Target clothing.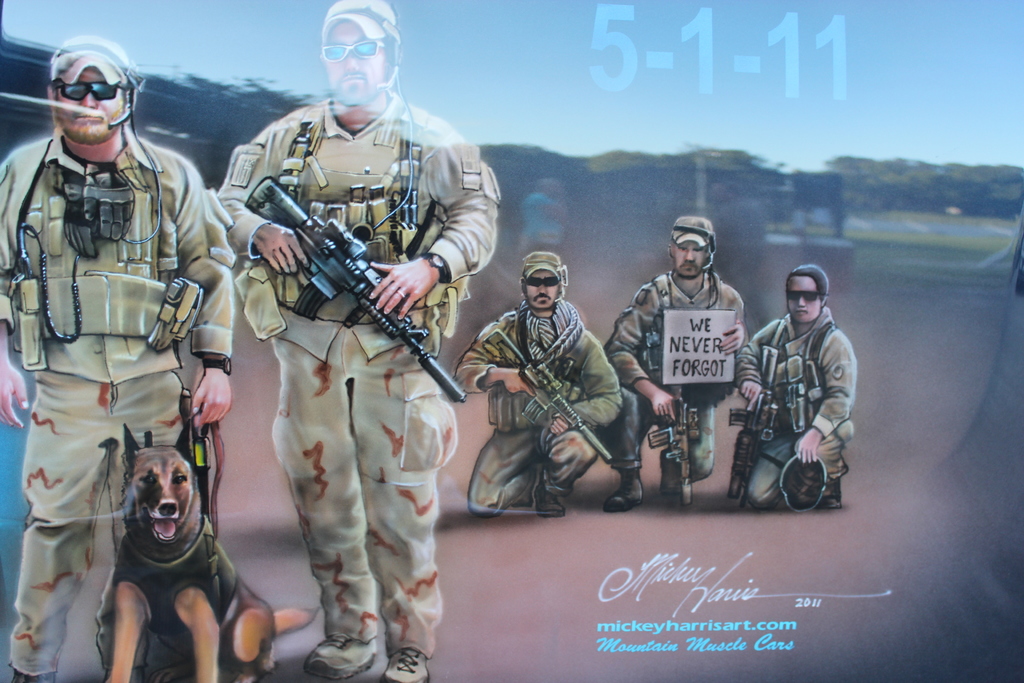
Target region: x1=458, y1=292, x2=626, y2=519.
